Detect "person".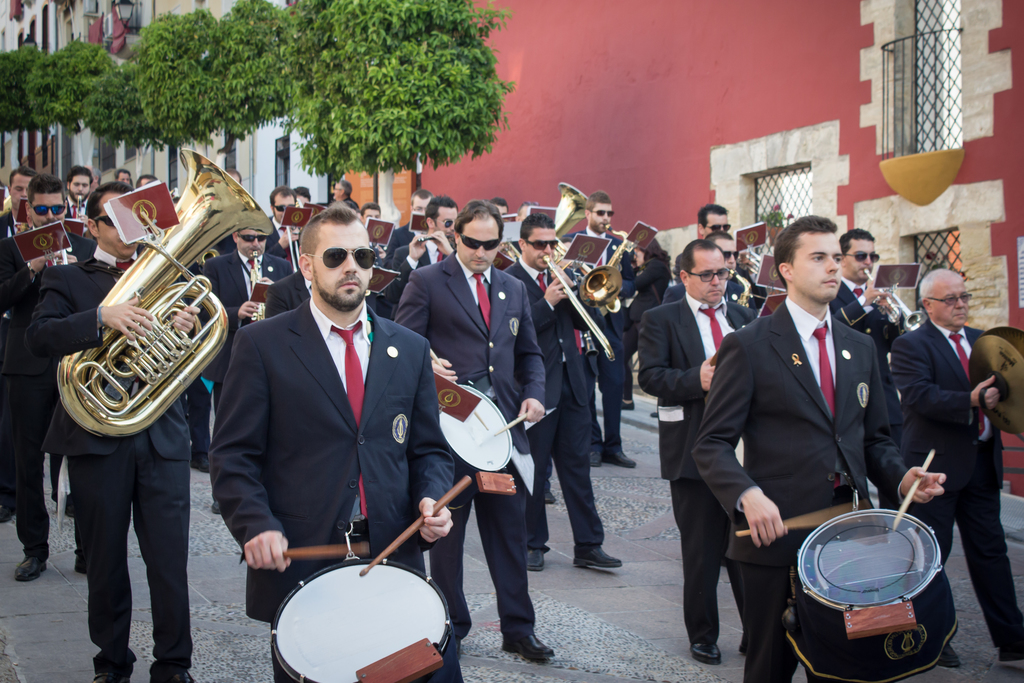
Detected at (x1=204, y1=227, x2=289, y2=468).
